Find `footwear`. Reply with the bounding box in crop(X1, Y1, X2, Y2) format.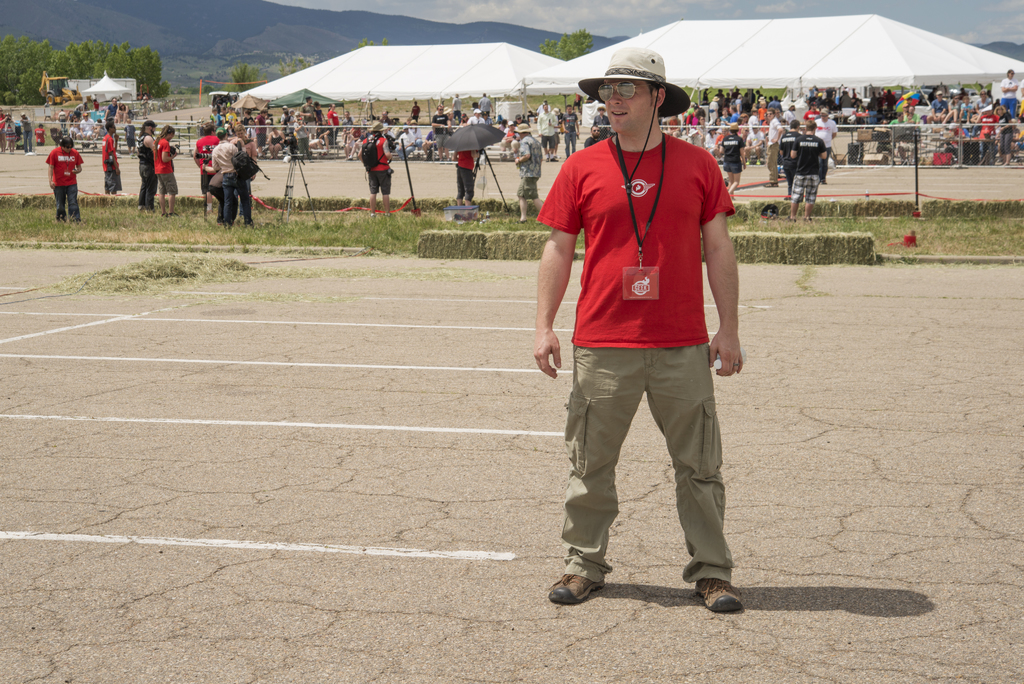
crop(308, 156, 314, 160).
